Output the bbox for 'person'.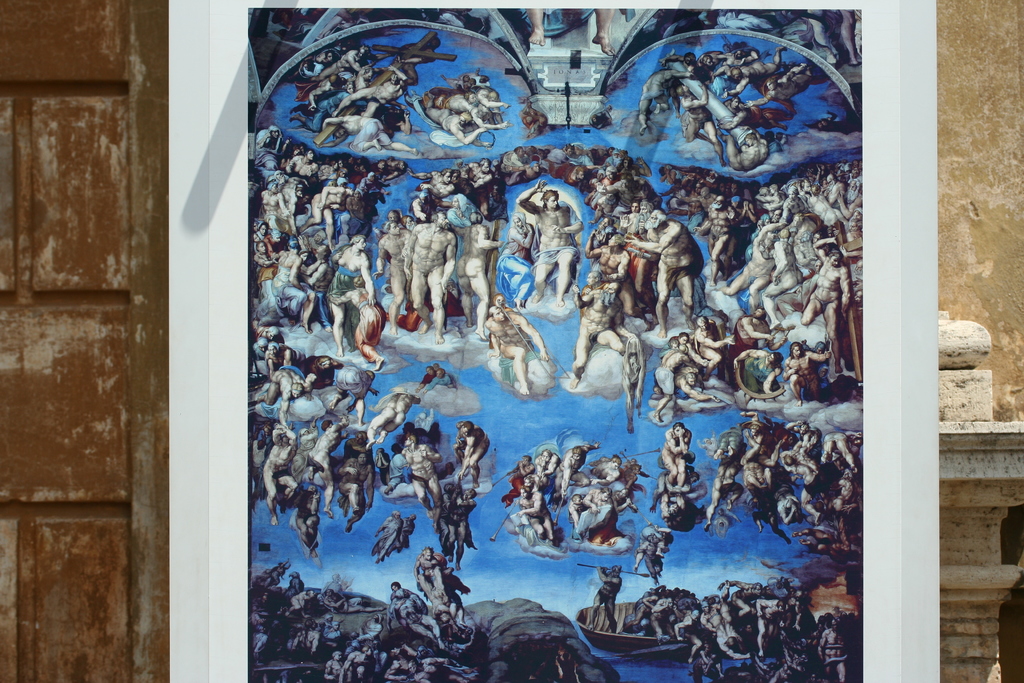
<bbox>431, 104, 495, 146</bbox>.
